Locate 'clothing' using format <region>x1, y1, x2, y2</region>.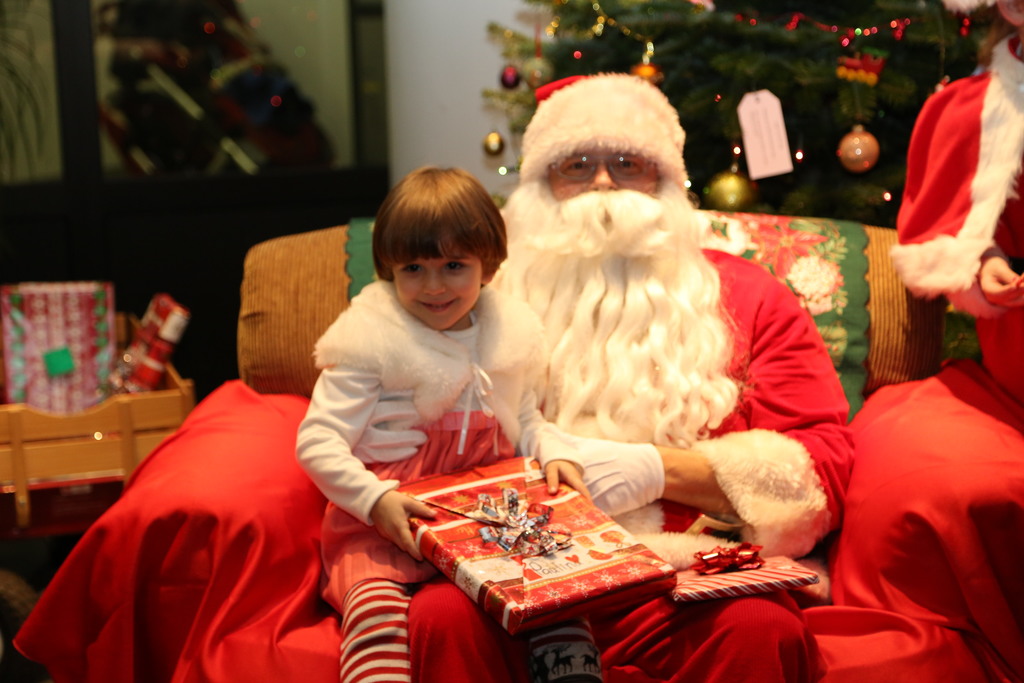
<region>413, 245, 861, 679</region>.
